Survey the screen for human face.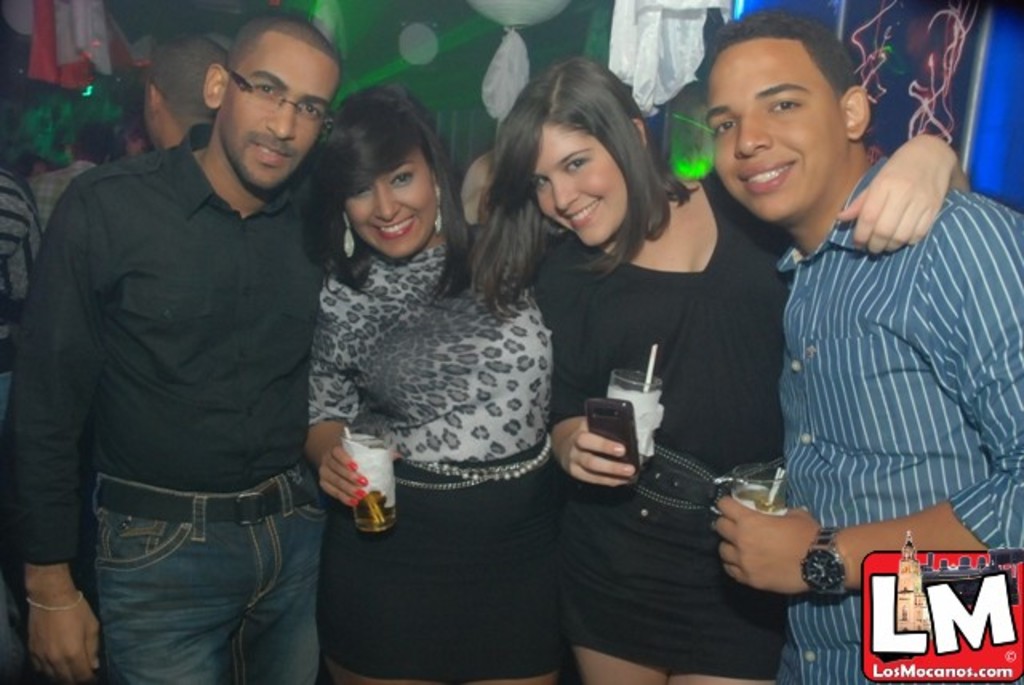
Survey found: (left=346, top=162, right=435, bottom=262).
